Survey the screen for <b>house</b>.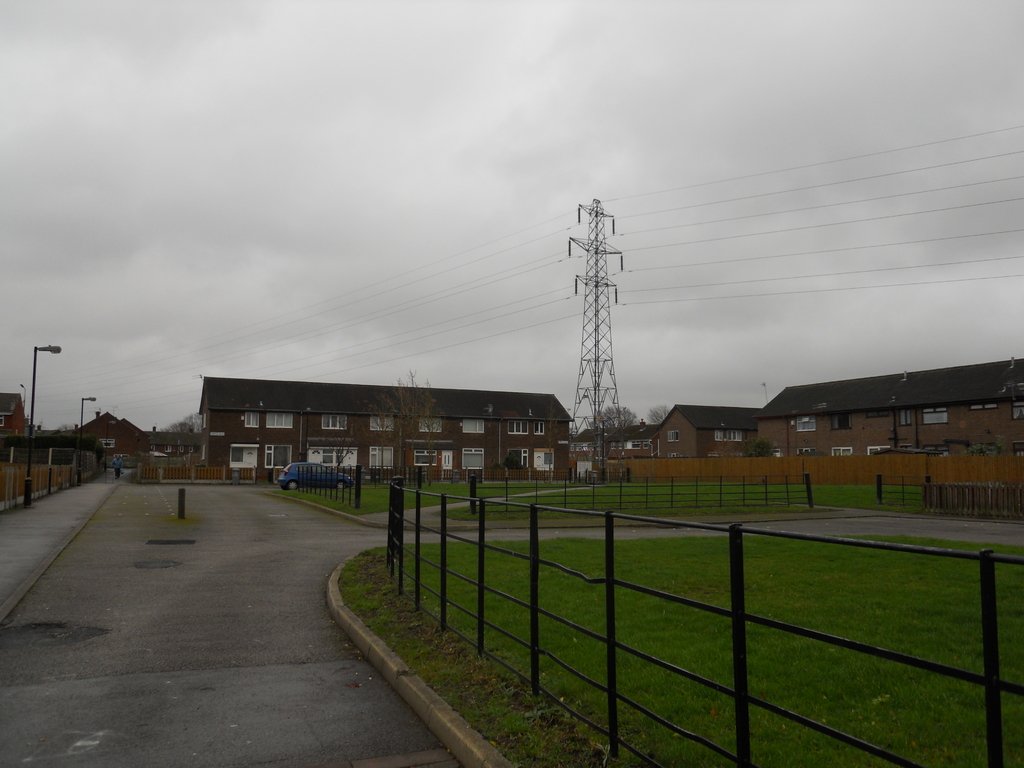
Survey found: {"x1": 737, "y1": 345, "x2": 997, "y2": 463}.
